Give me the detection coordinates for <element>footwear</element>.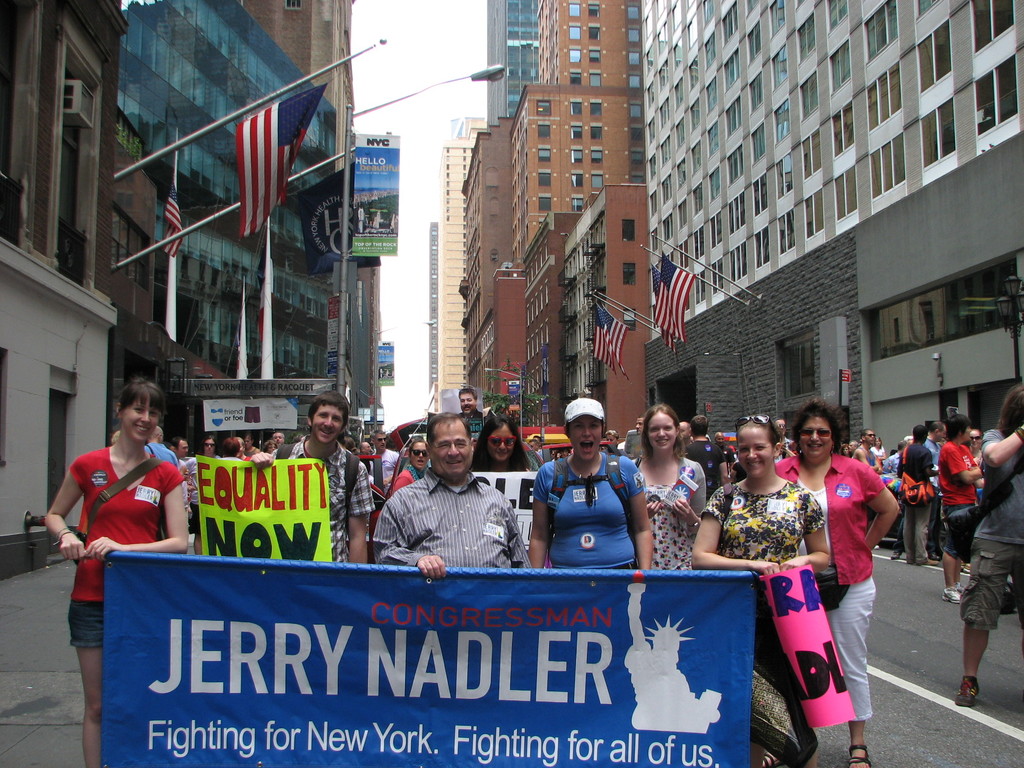
959 564 971 575.
